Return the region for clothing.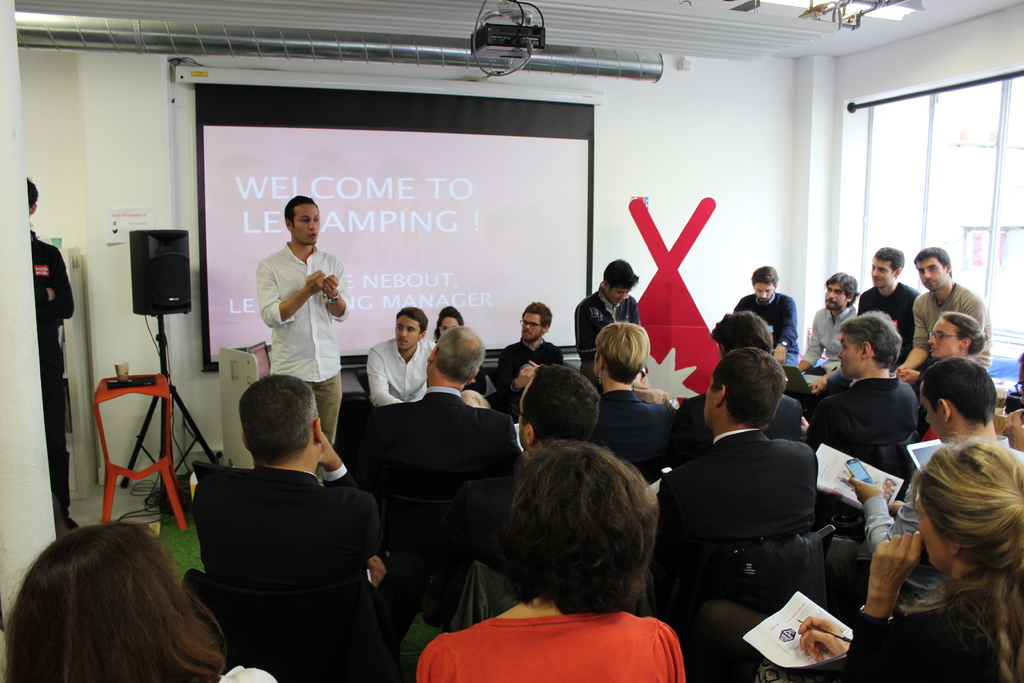
left=365, top=333, right=436, bottom=406.
